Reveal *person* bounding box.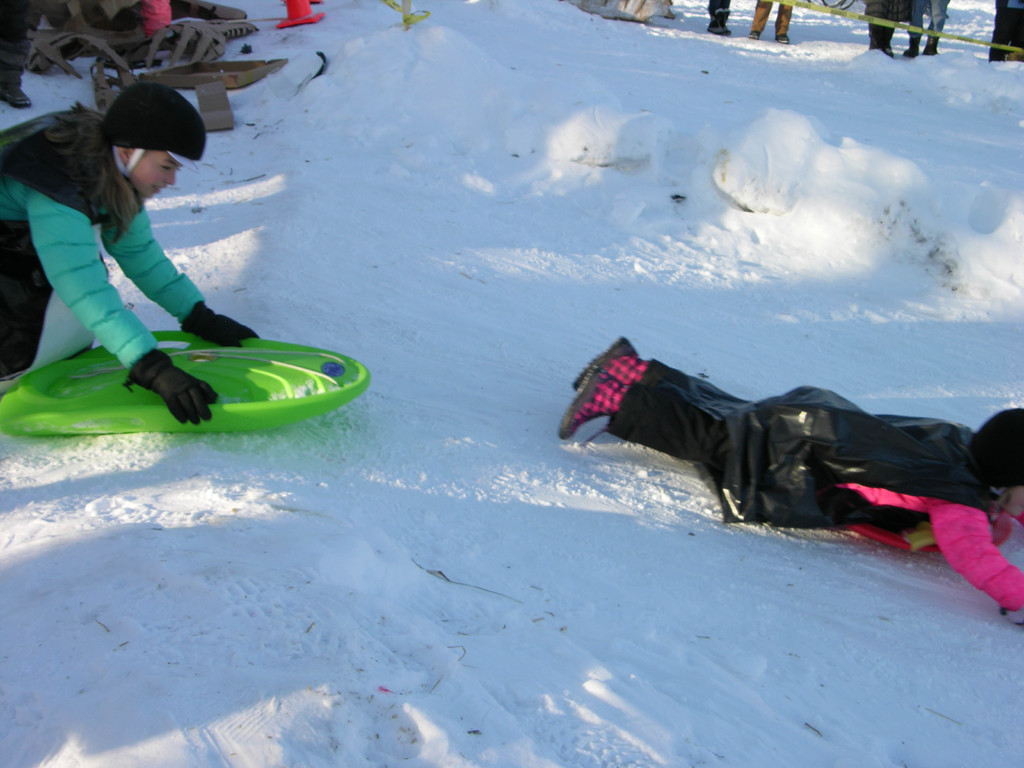
Revealed: pyautogui.locateOnScreen(896, 0, 945, 58).
